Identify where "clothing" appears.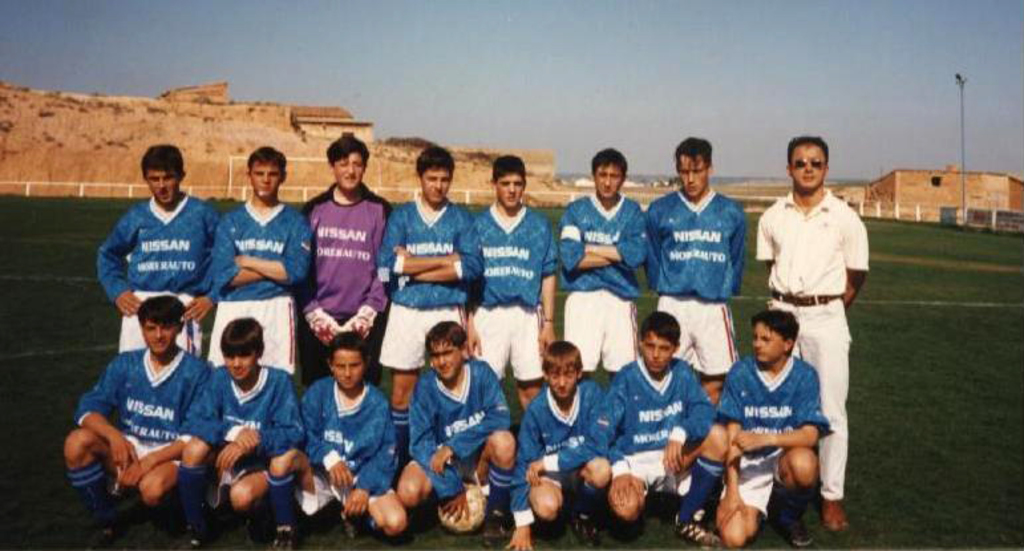
Appears at detection(441, 193, 543, 368).
